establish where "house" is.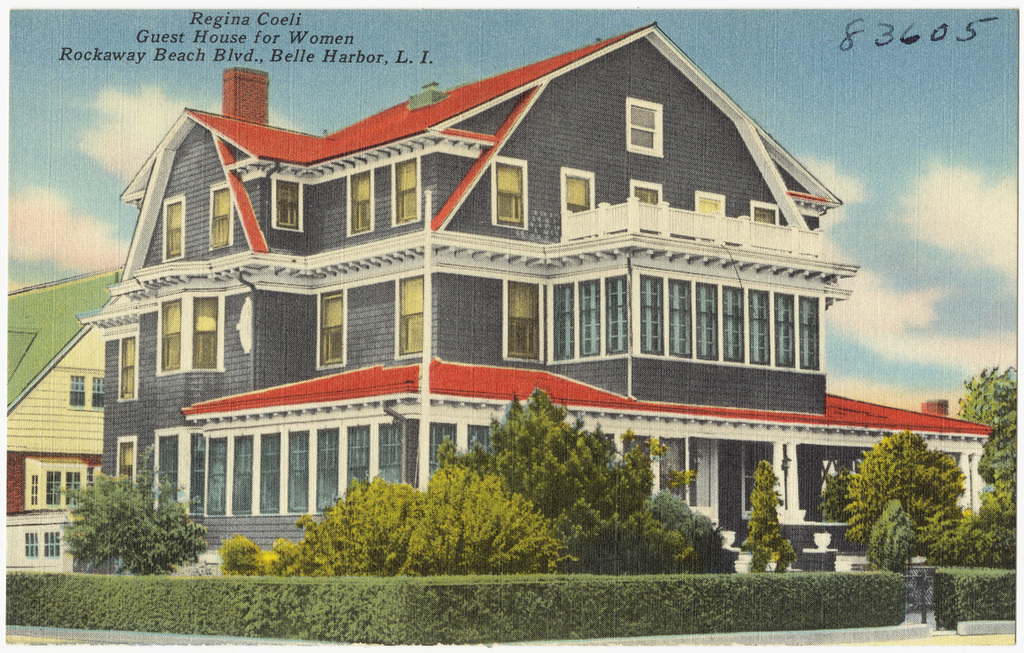
Established at <box>72,22,996,557</box>.
